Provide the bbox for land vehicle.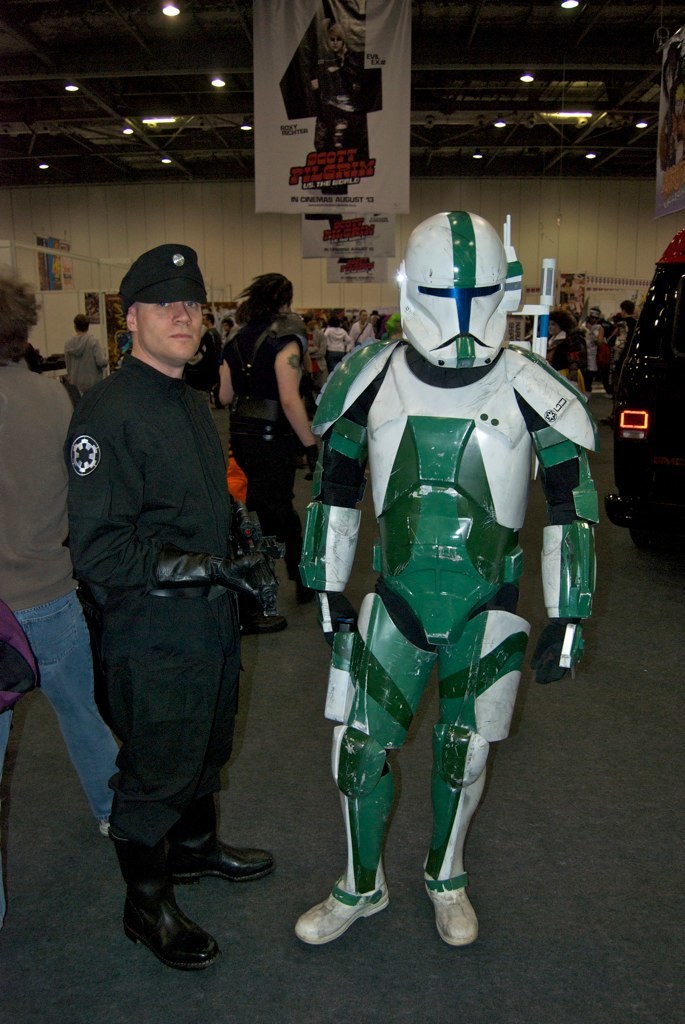
[600,285,681,533].
